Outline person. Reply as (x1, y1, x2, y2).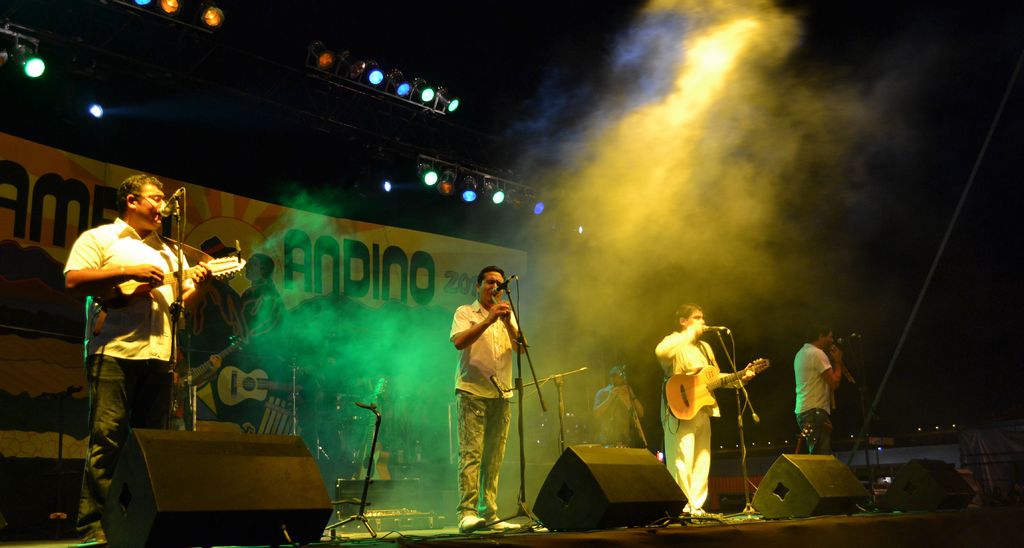
(792, 322, 848, 458).
